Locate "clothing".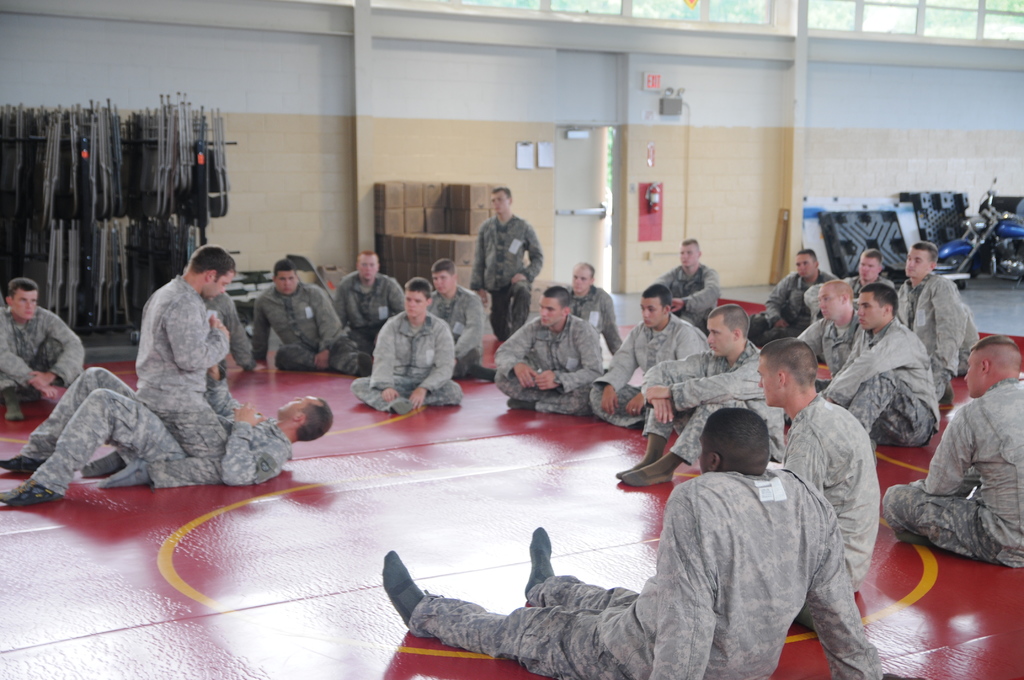
Bounding box: 805 269 890 324.
